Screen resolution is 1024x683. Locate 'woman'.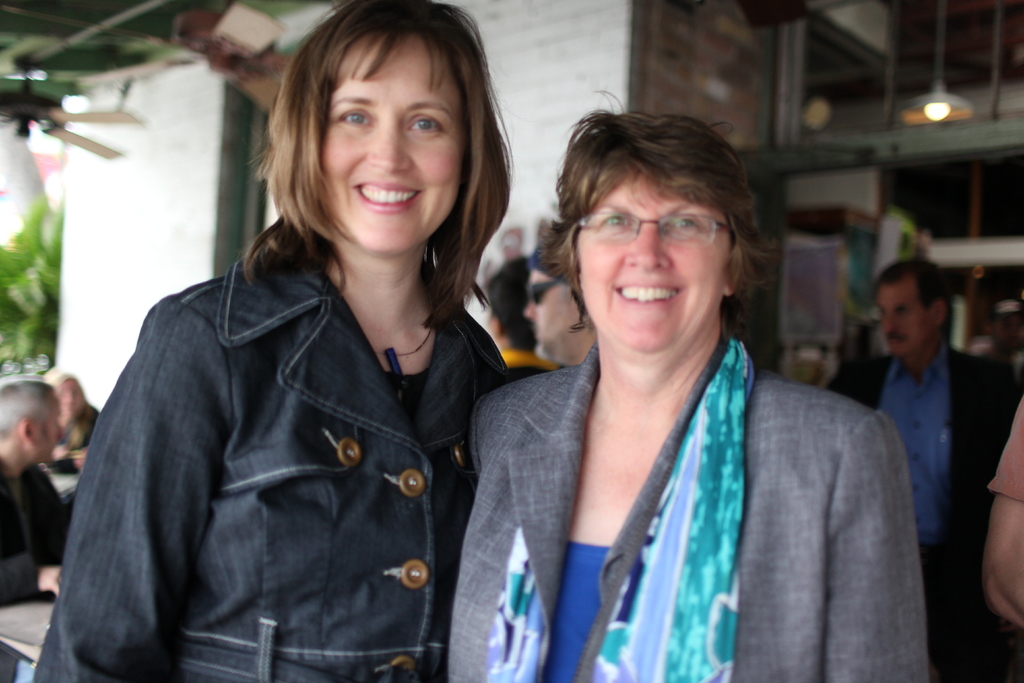
{"left": 449, "top": 101, "right": 889, "bottom": 671}.
